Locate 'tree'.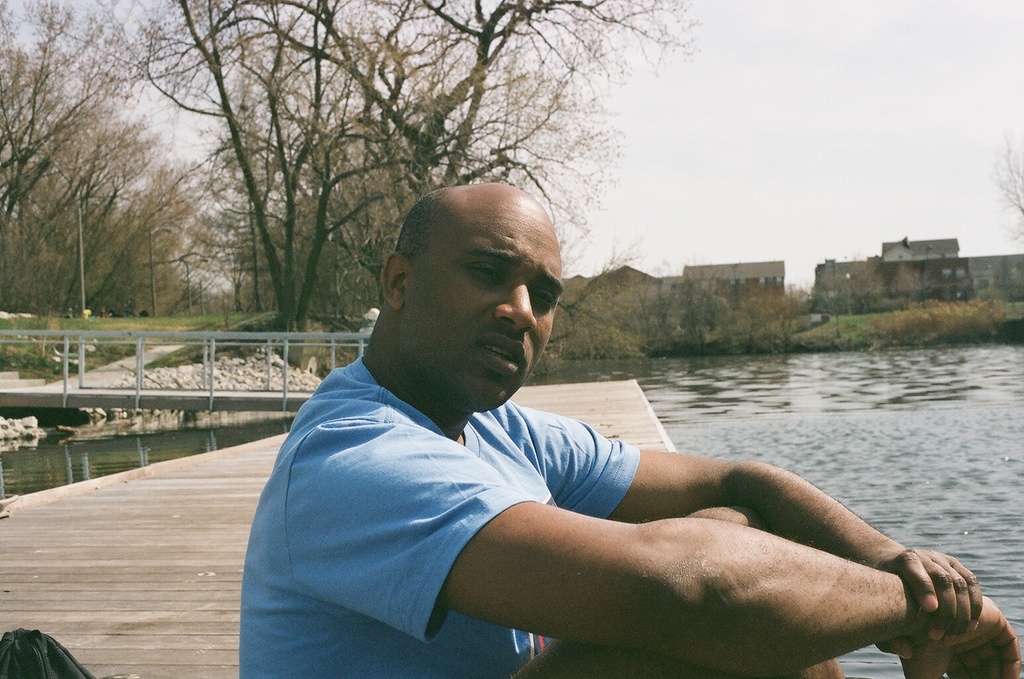
Bounding box: 991, 138, 1023, 239.
